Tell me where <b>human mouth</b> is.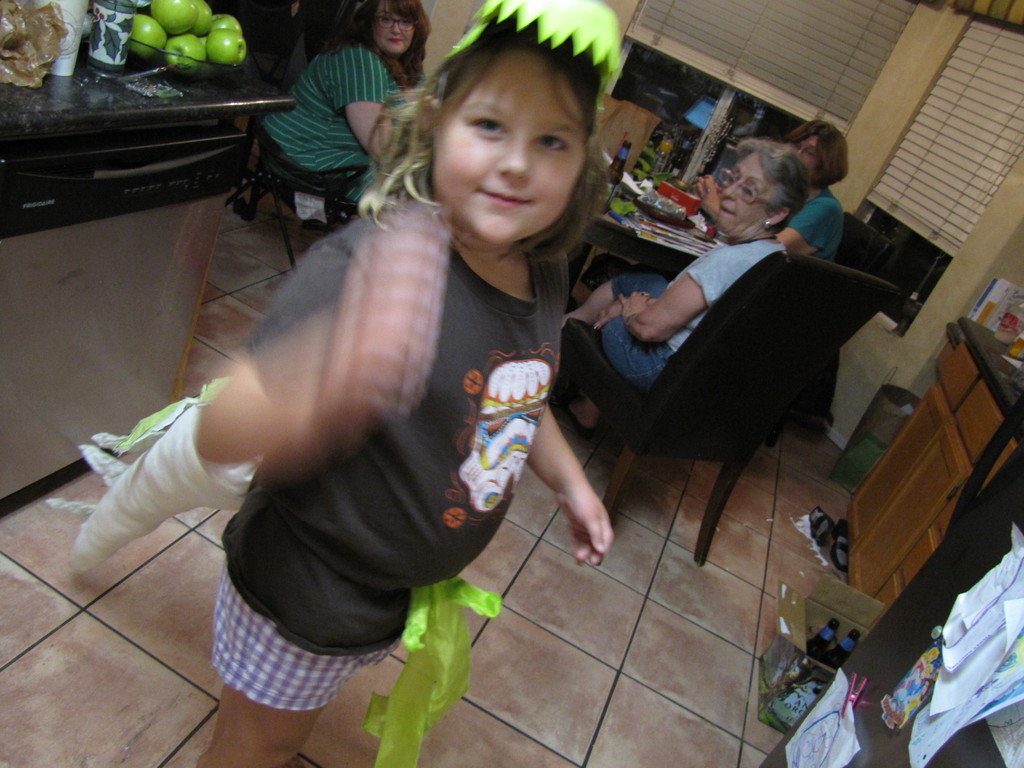
<b>human mouth</b> is at [483,184,530,210].
